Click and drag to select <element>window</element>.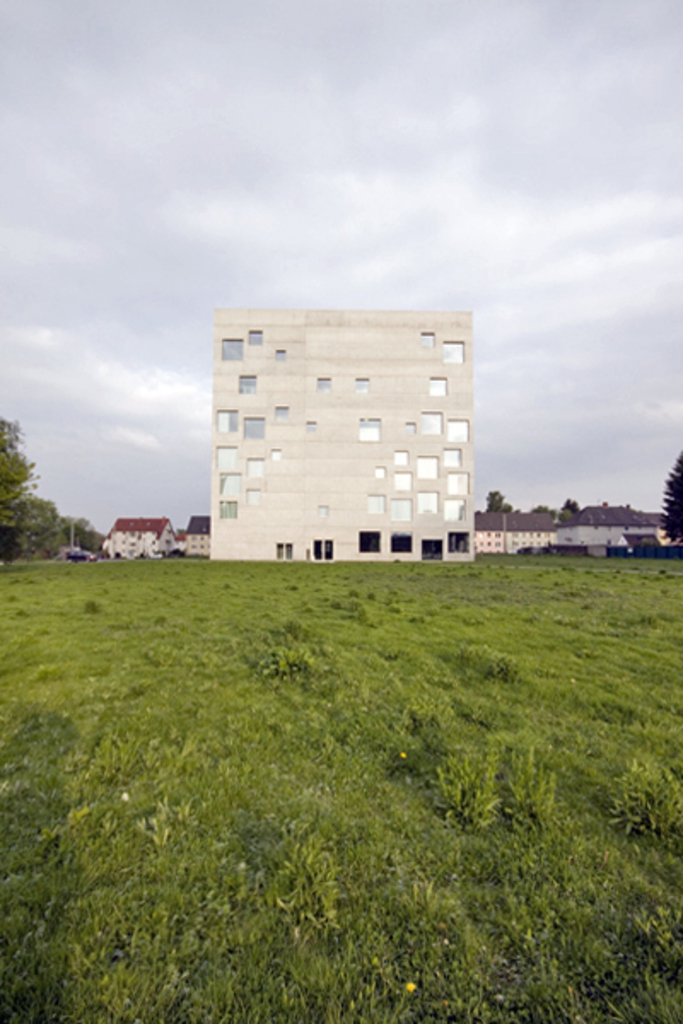
Selection: detection(217, 497, 237, 519).
